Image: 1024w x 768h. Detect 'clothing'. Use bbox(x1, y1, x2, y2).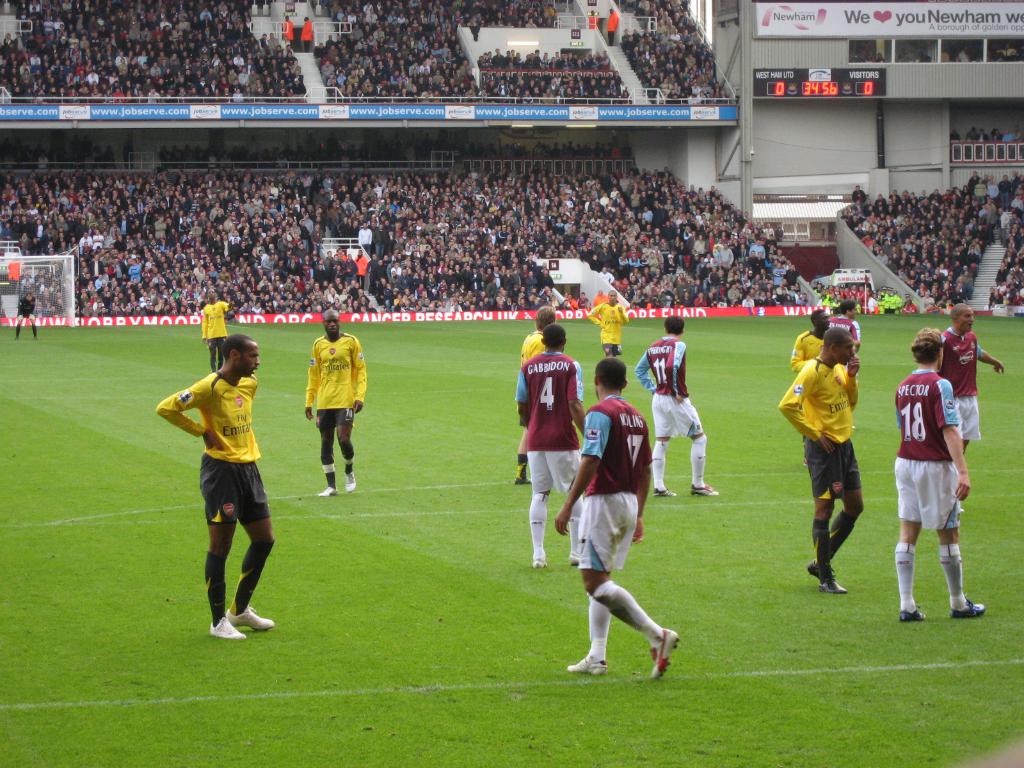
bbox(310, 193, 330, 206).
